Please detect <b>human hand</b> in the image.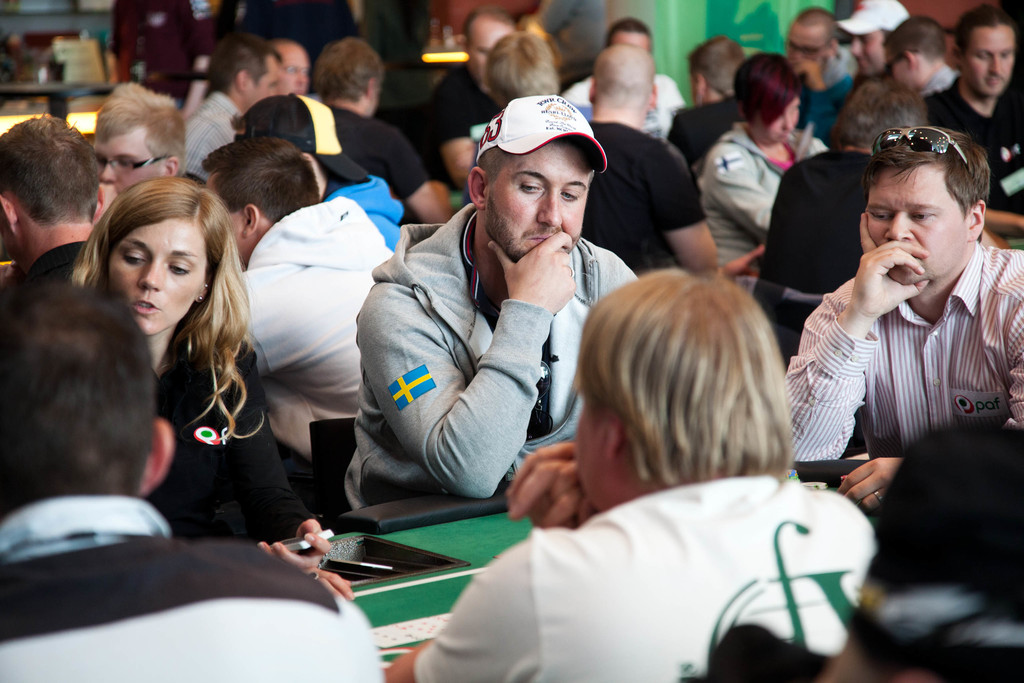
BBox(504, 436, 595, 524).
